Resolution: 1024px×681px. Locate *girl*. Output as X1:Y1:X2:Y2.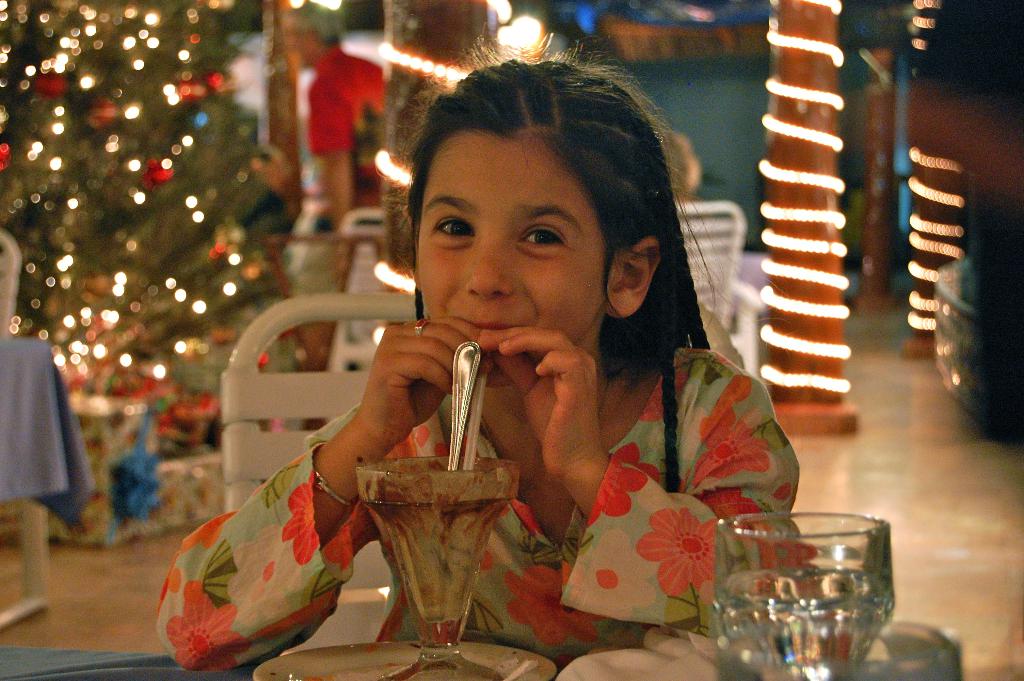
155:25:800:671.
